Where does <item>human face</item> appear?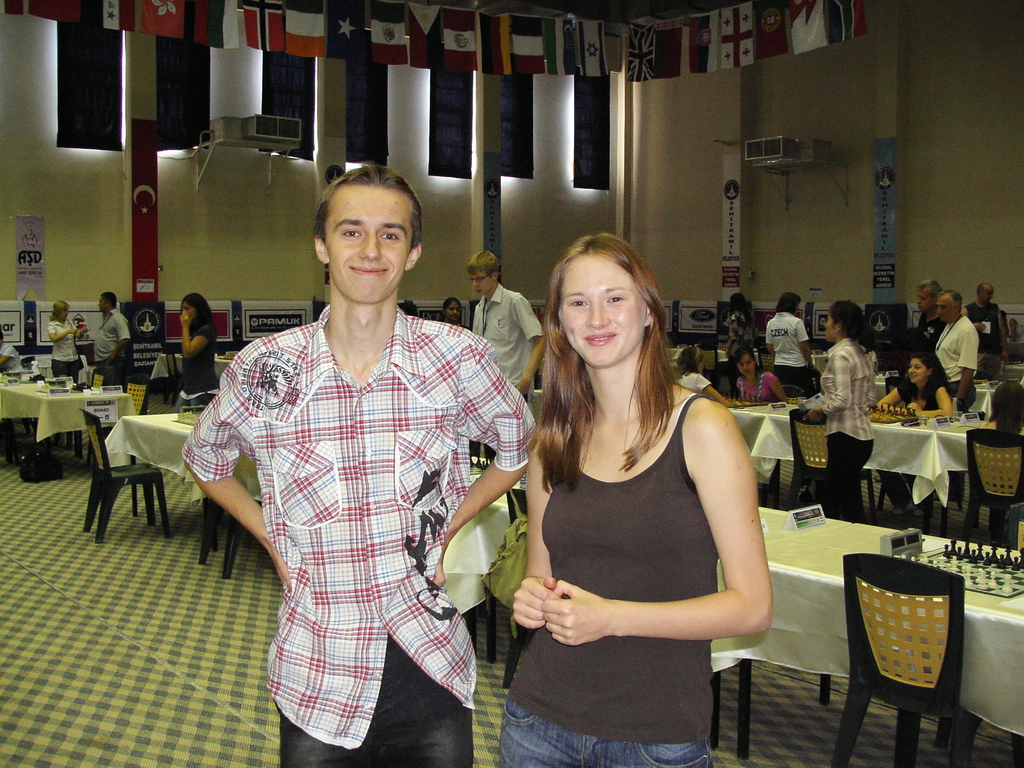
Appears at [467,268,487,295].
